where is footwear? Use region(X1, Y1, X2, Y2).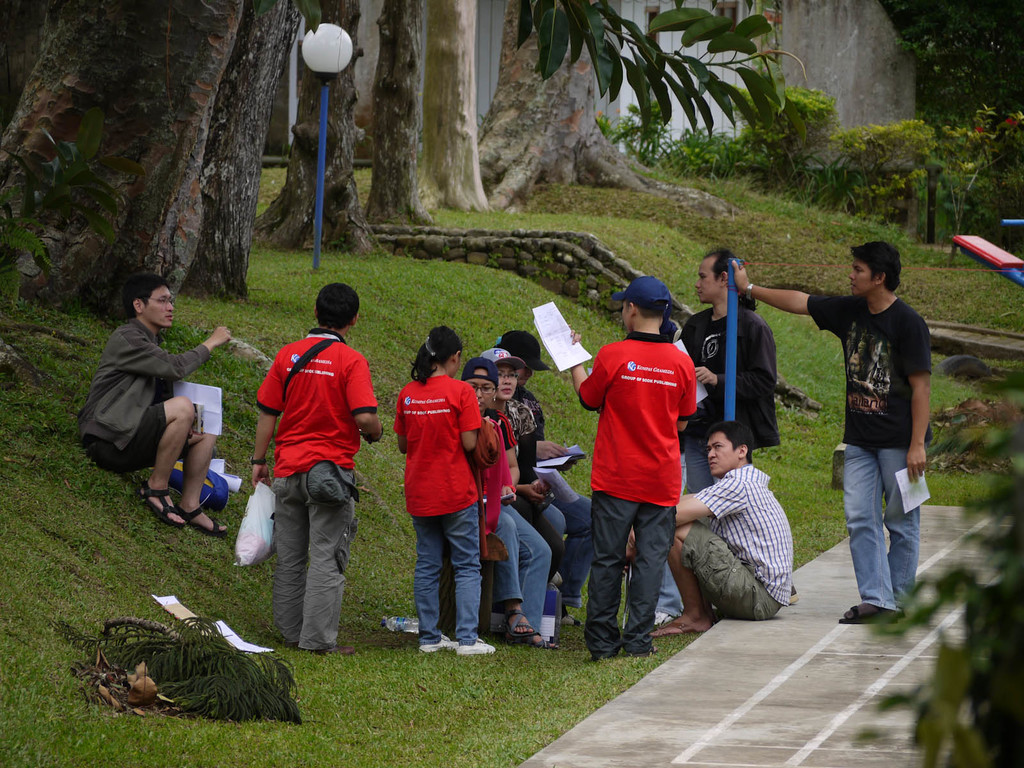
region(624, 639, 659, 663).
